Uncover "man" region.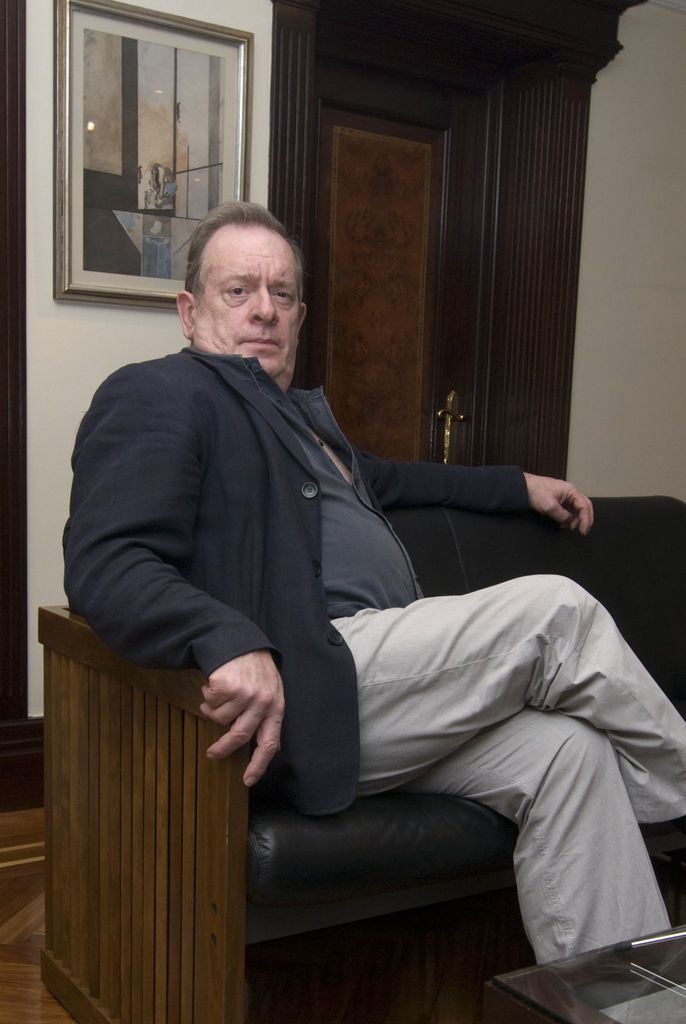
Uncovered: 61,195,685,964.
